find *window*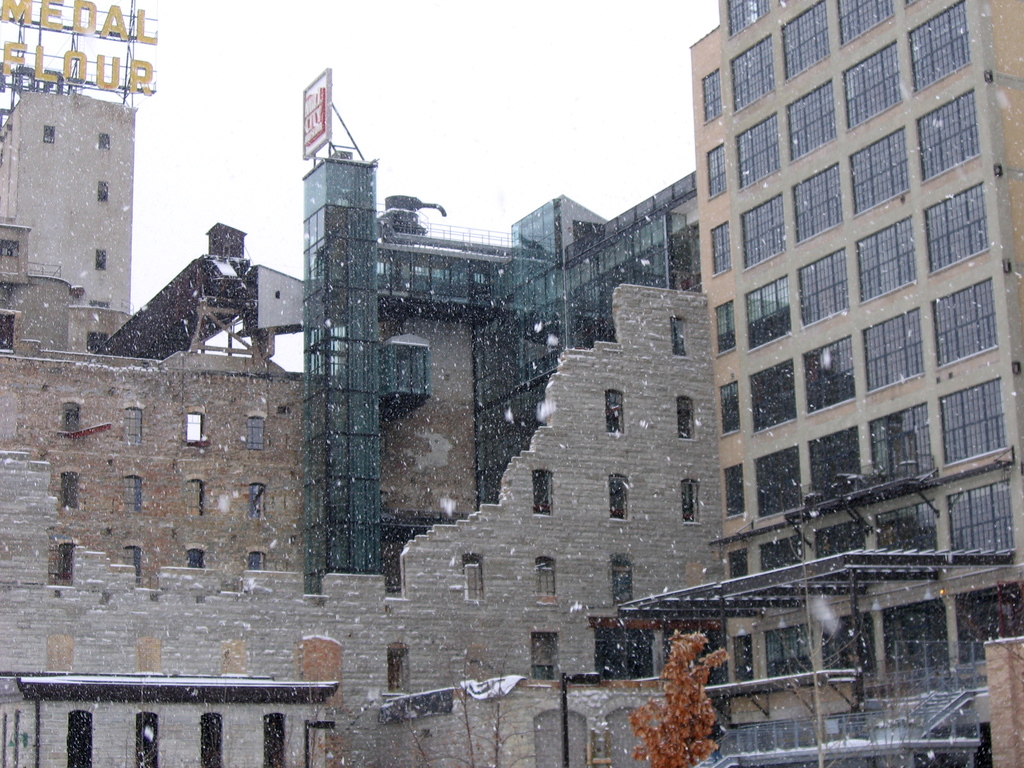
[758,535,810,572]
